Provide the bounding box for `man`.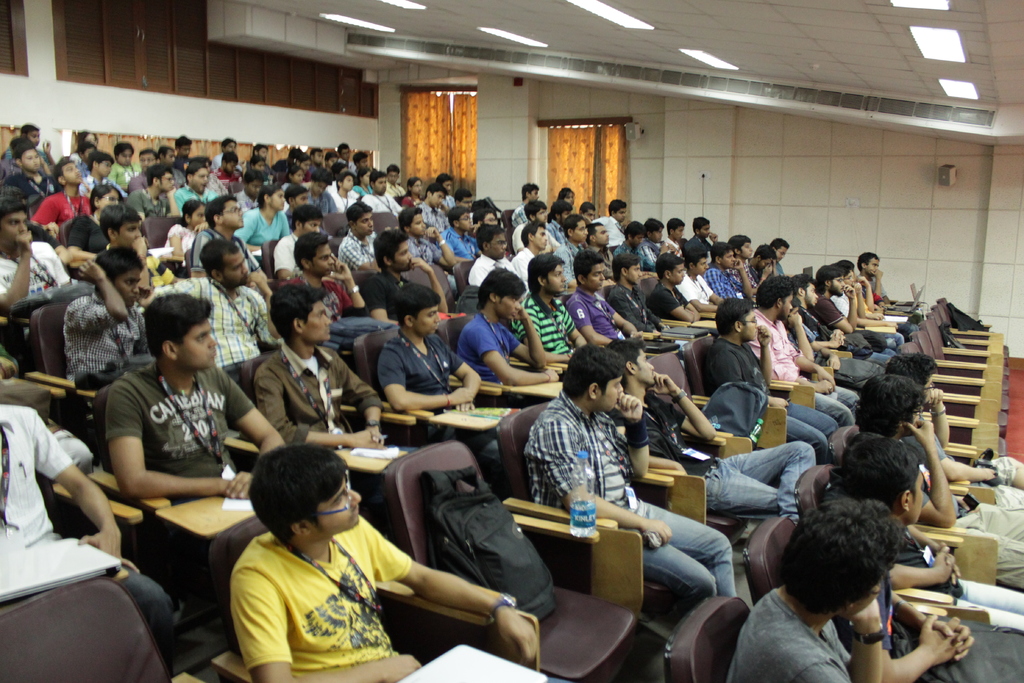
<box>308,144,327,170</box>.
